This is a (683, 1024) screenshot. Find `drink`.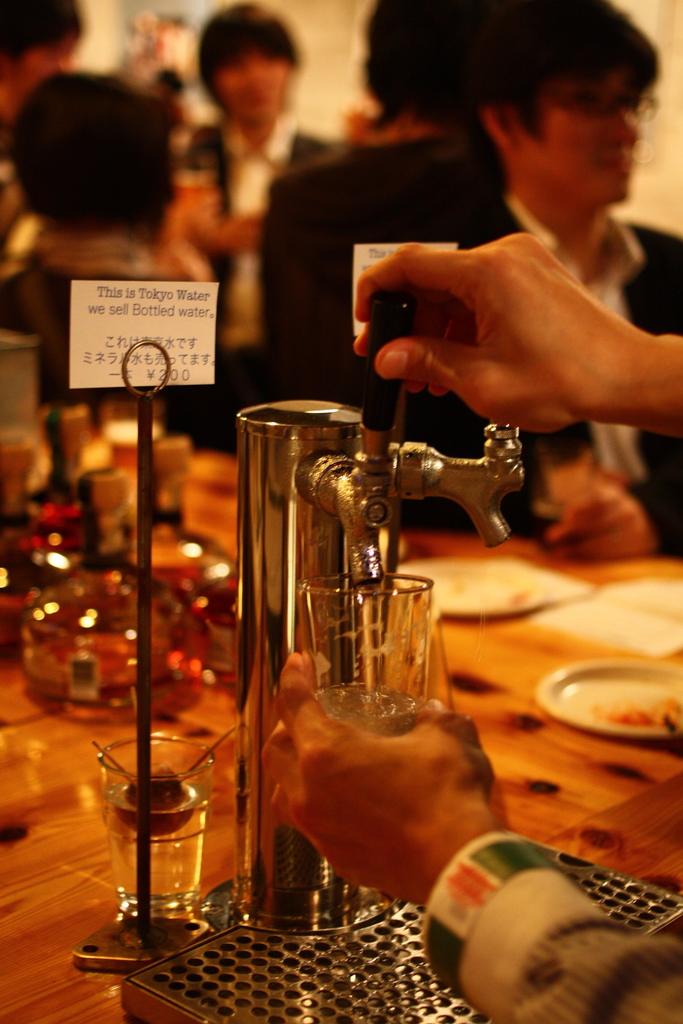
Bounding box: 315, 685, 421, 739.
